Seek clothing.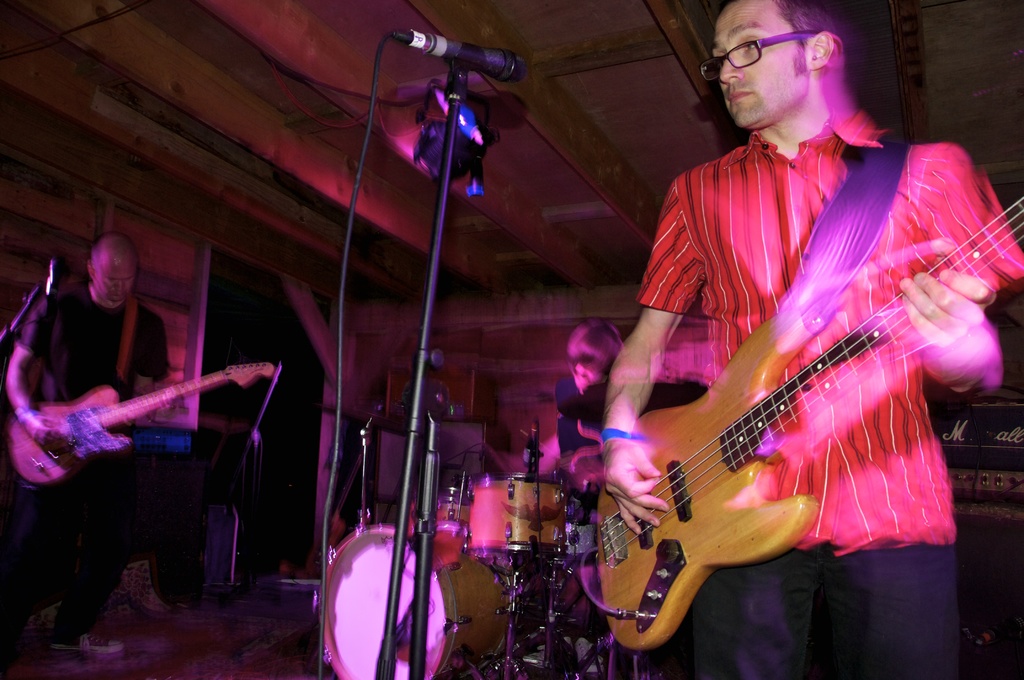
{"left": 559, "top": 378, "right": 709, "bottom": 421}.
